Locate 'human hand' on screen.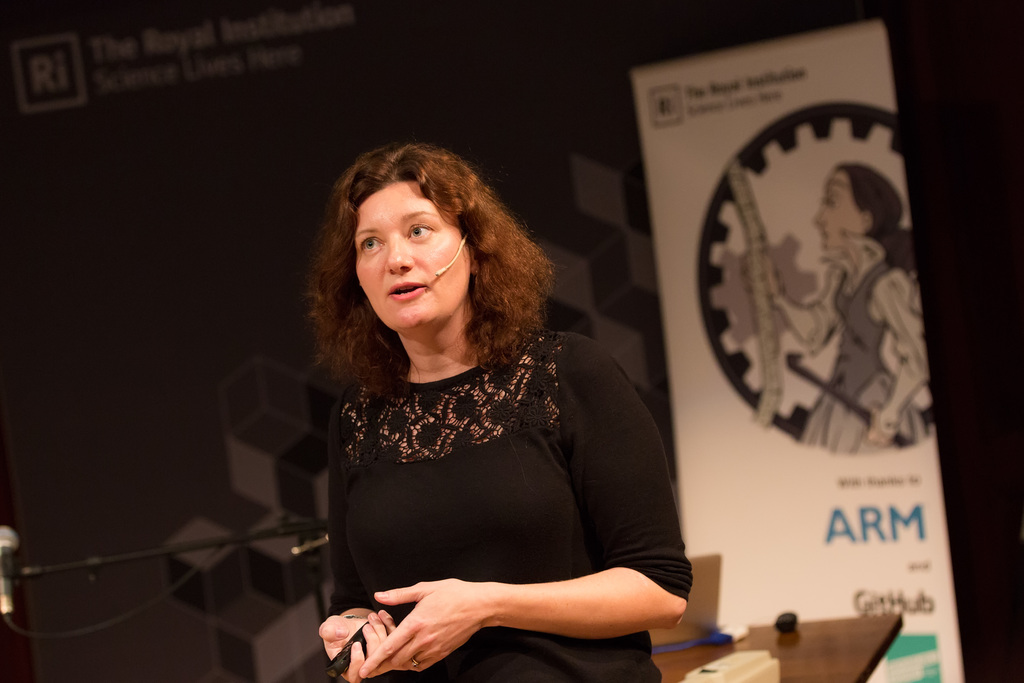
On screen at locate(865, 403, 898, 450).
